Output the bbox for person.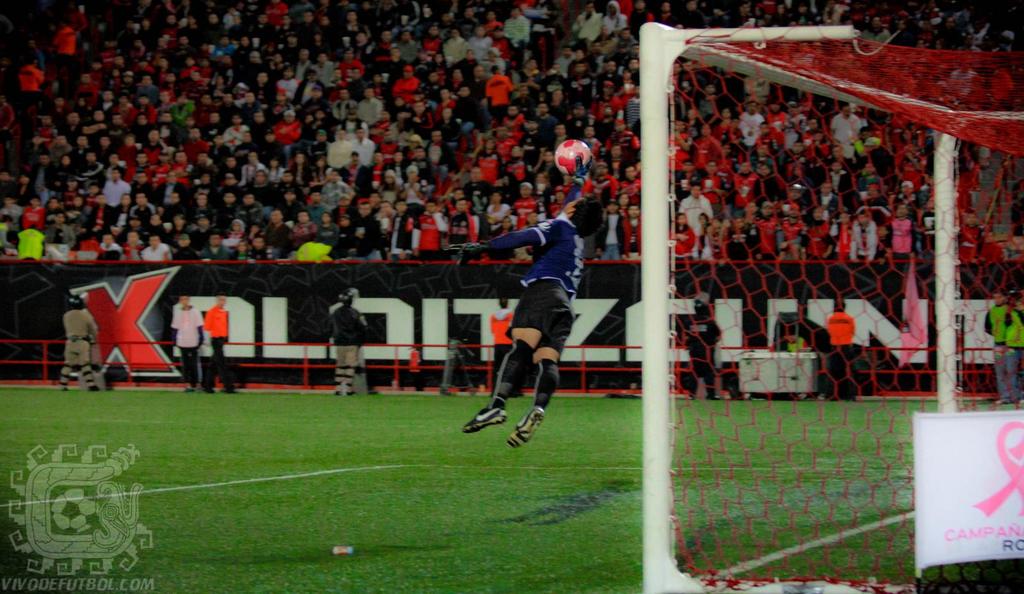
(677, 181, 715, 236).
